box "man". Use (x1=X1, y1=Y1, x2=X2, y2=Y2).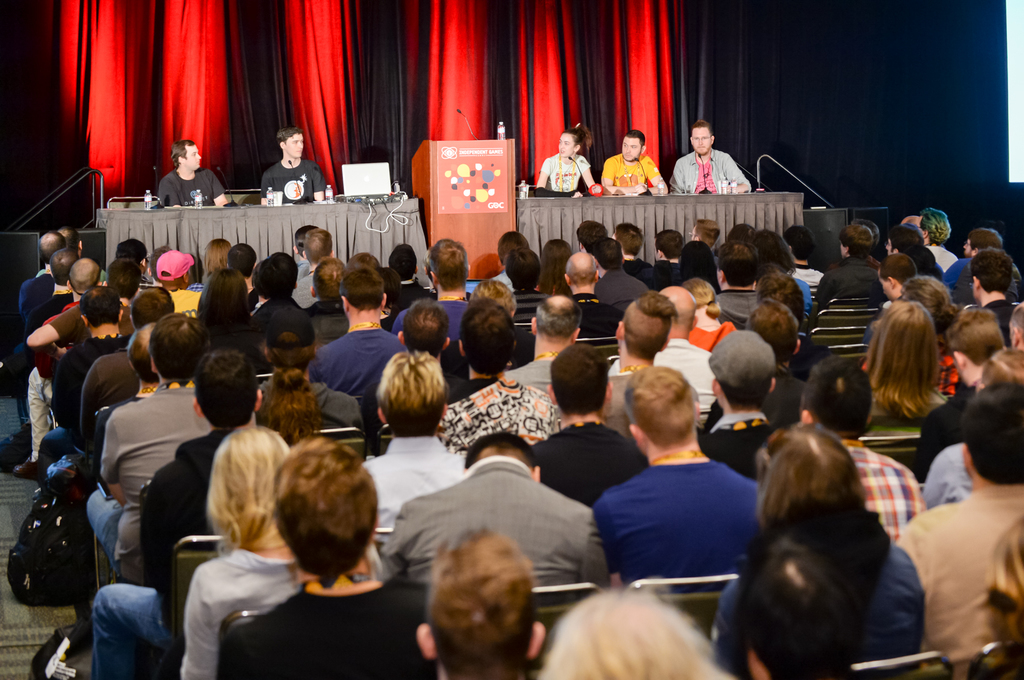
(x1=712, y1=242, x2=771, y2=330).
